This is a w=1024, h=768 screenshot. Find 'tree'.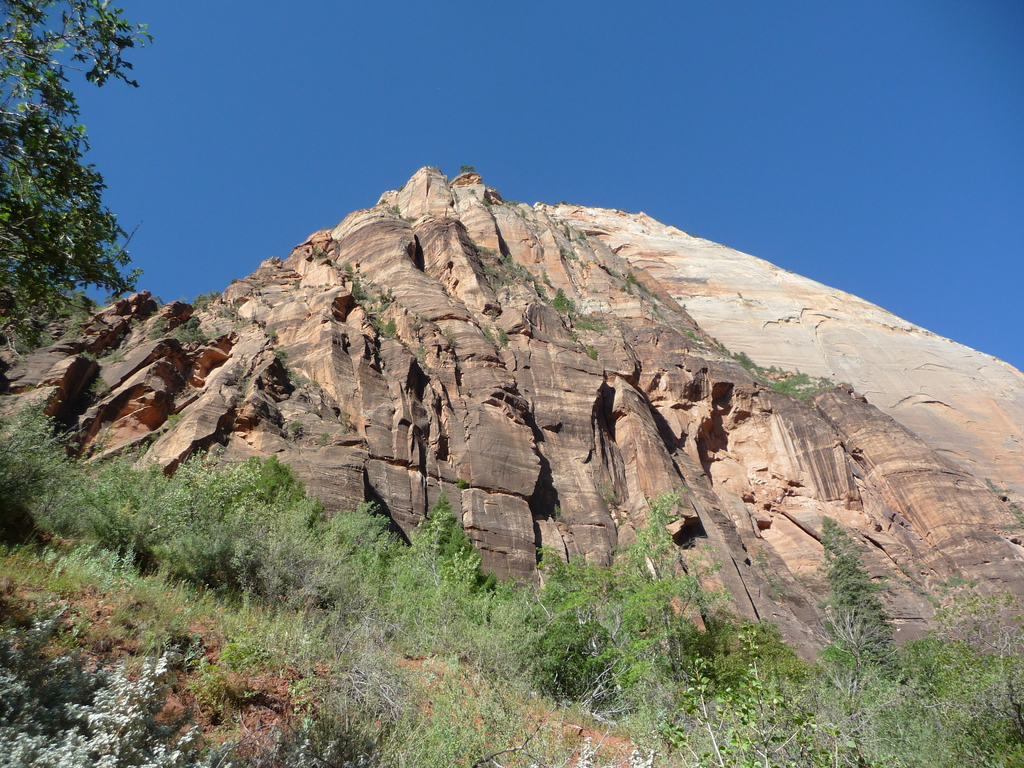
Bounding box: x1=0 y1=0 x2=158 y2=345.
